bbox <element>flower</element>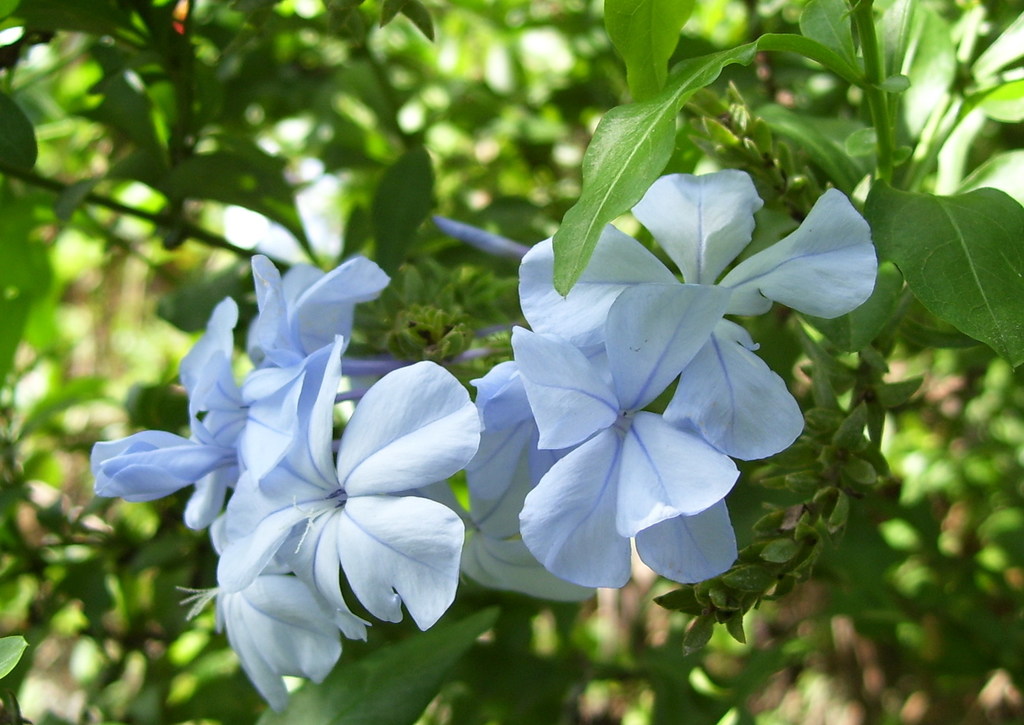
box=[83, 248, 497, 652]
